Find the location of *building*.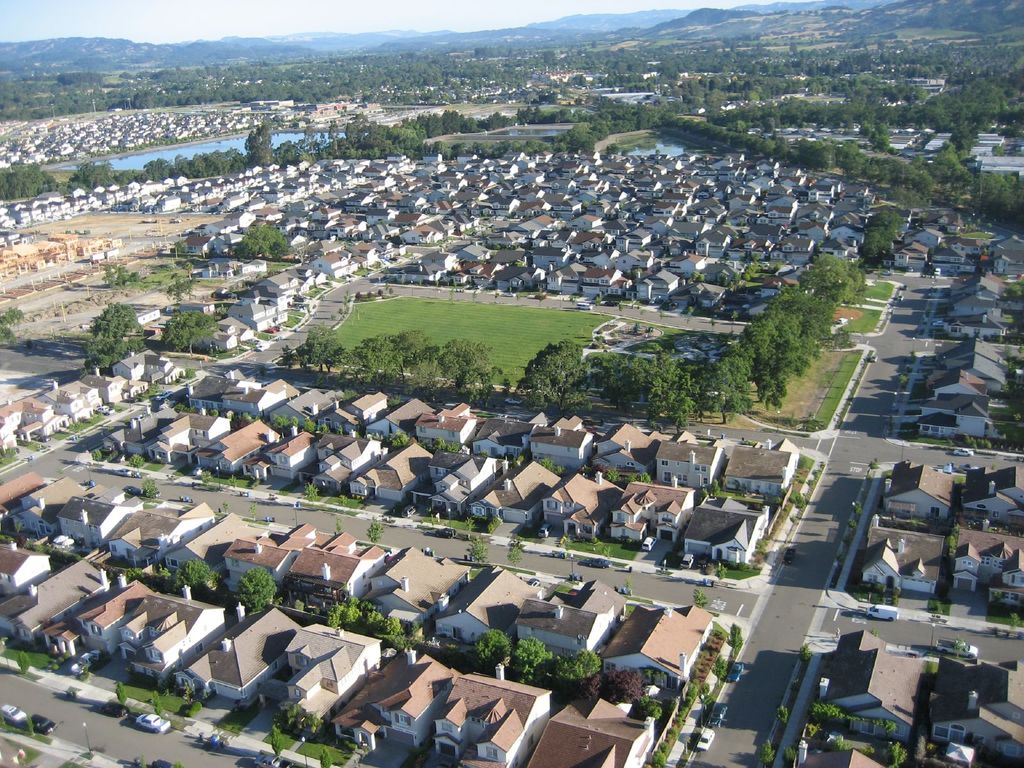
Location: box=[211, 312, 248, 355].
